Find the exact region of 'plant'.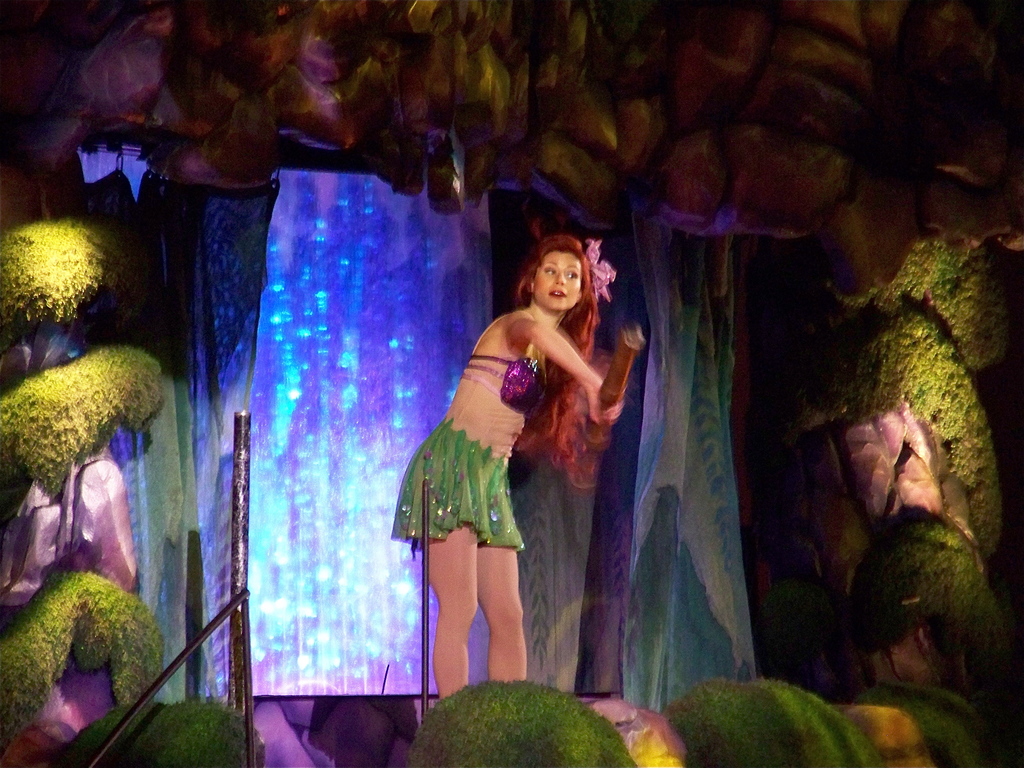
Exact region: [881,220,1023,394].
